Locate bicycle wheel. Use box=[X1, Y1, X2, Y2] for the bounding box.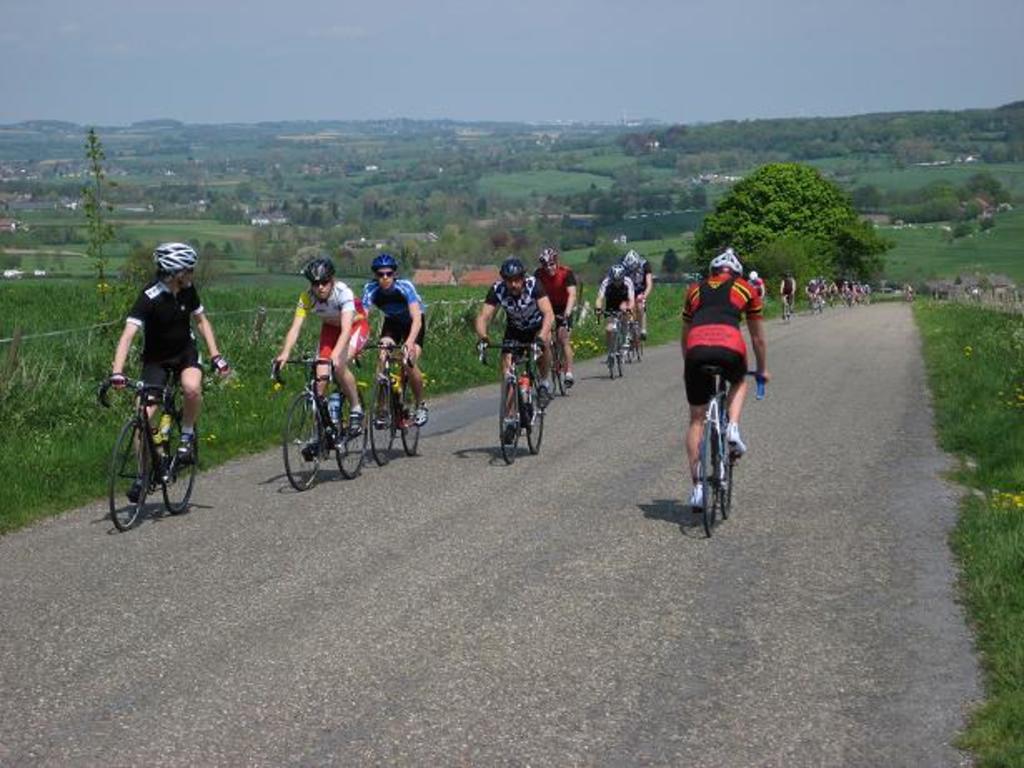
box=[541, 350, 561, 401].
